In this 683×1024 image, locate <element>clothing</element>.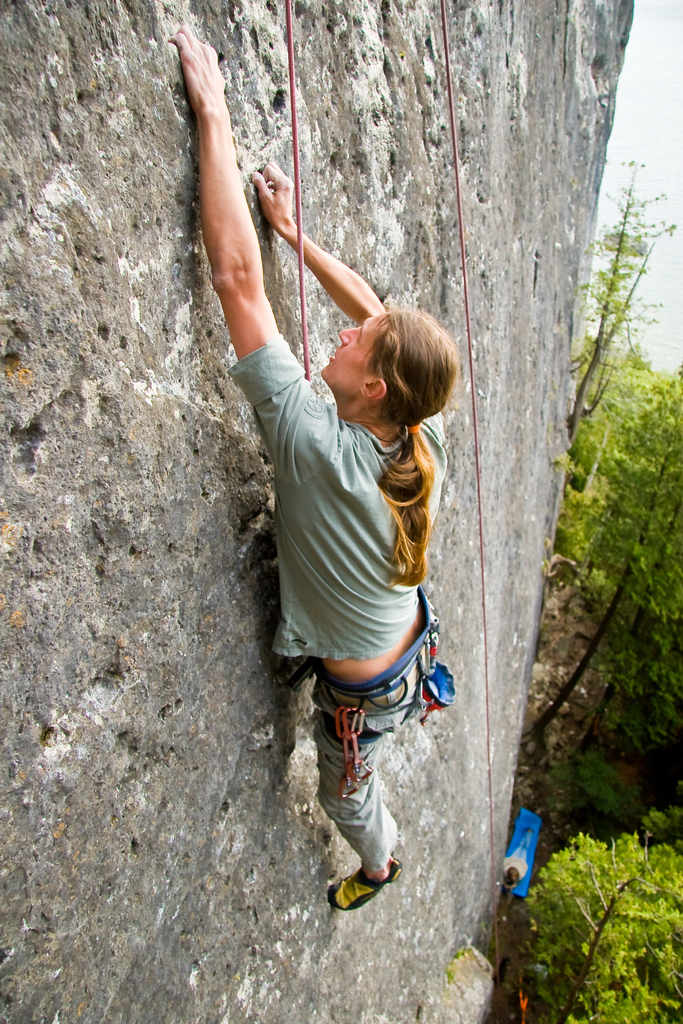
Bounding box: <region>270, 333, 475, 853</region>.
